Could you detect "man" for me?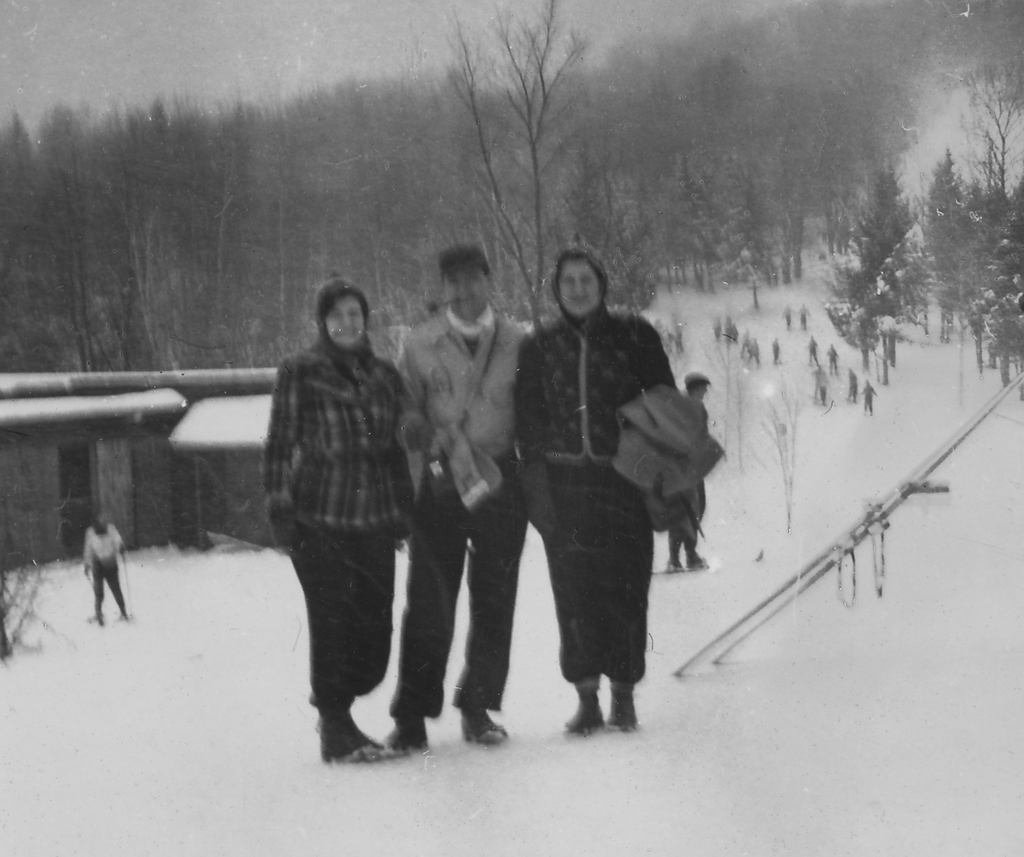
Detection result: x1=372, y1=238, x2=527, y2=761.
